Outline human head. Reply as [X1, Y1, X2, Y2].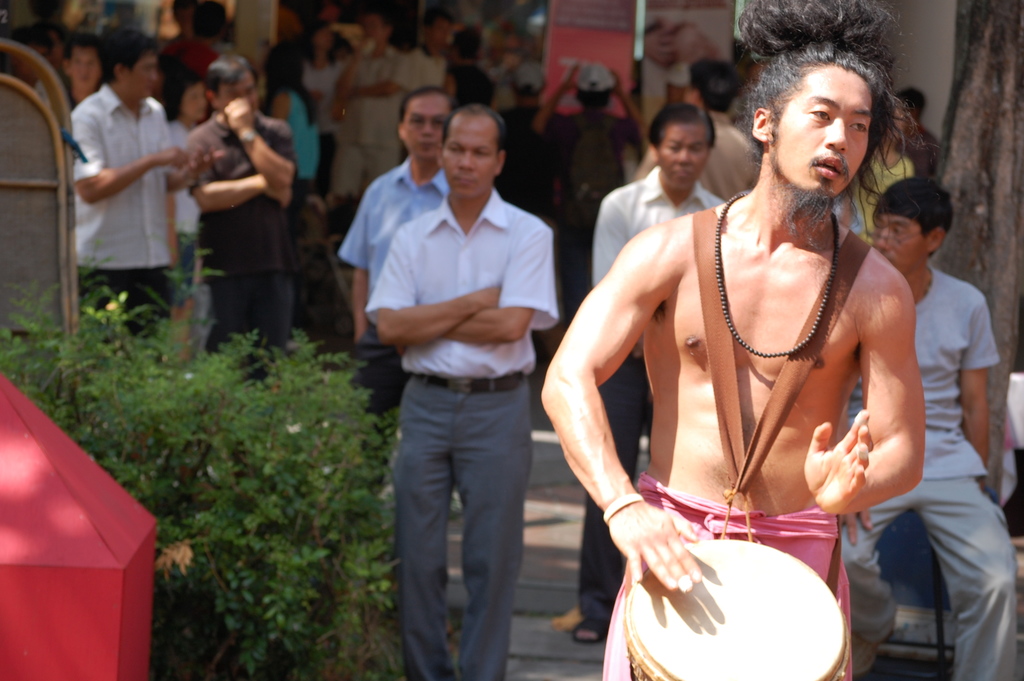
[450, 26, 486, 62].
